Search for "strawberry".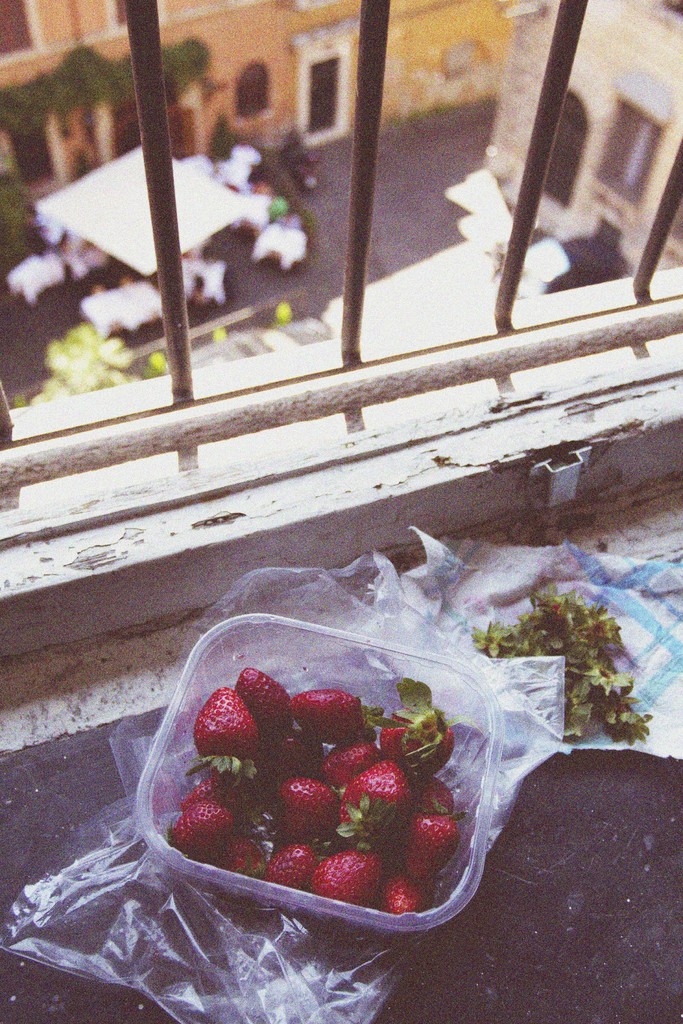
Found at crop(192, 701, 253, 777).
